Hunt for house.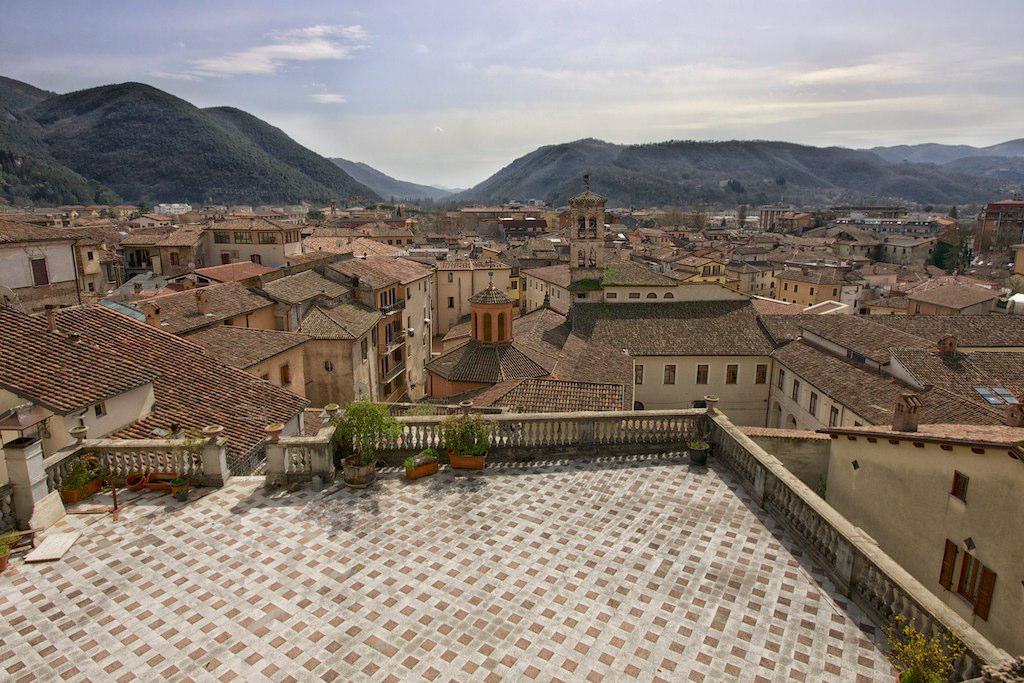
Hunted down at 800 423 1023 662.
